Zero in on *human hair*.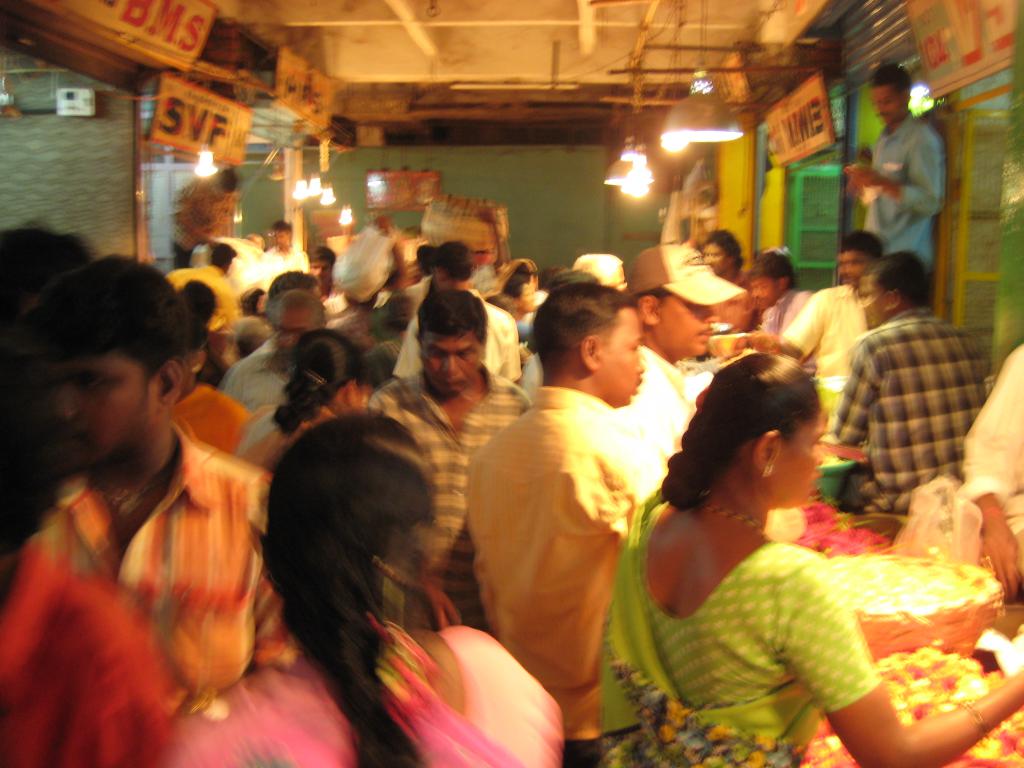
Zeroed in: l=268, t=329, r=361, b=433.
